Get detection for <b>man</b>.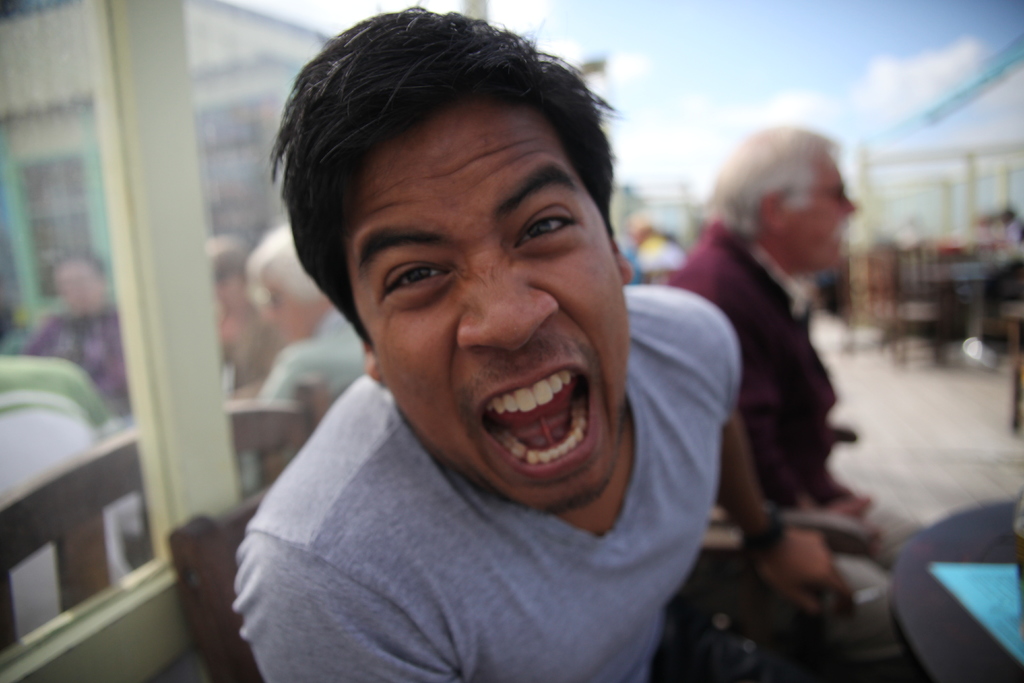
Detection: [x1=670, y1=120, x2=929, y2=666].
